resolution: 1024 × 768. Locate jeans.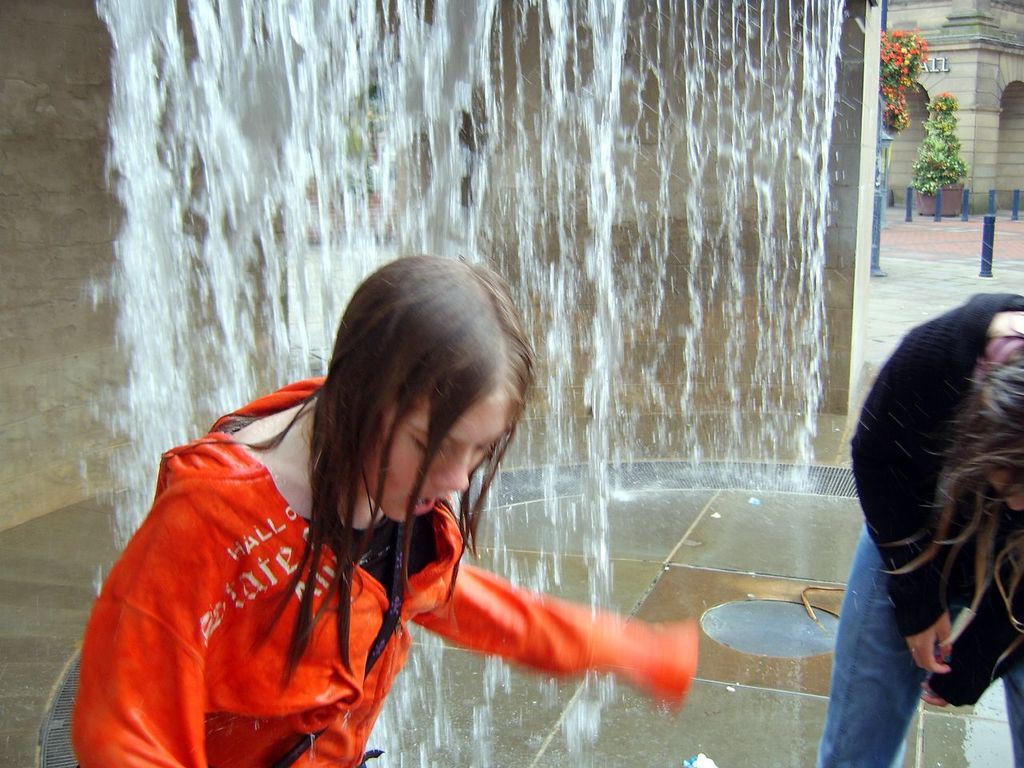
[left=827, top=522, right=945, bottom=767].
